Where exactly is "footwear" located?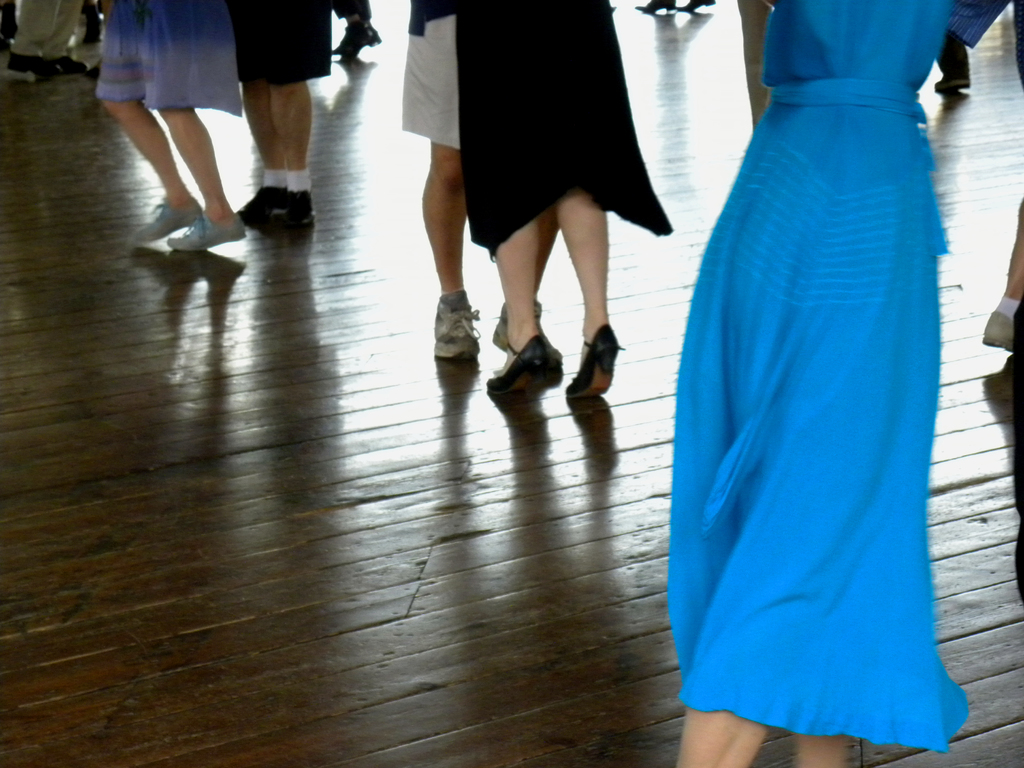
Its bounding box is region(125, 195, 202, 241).
